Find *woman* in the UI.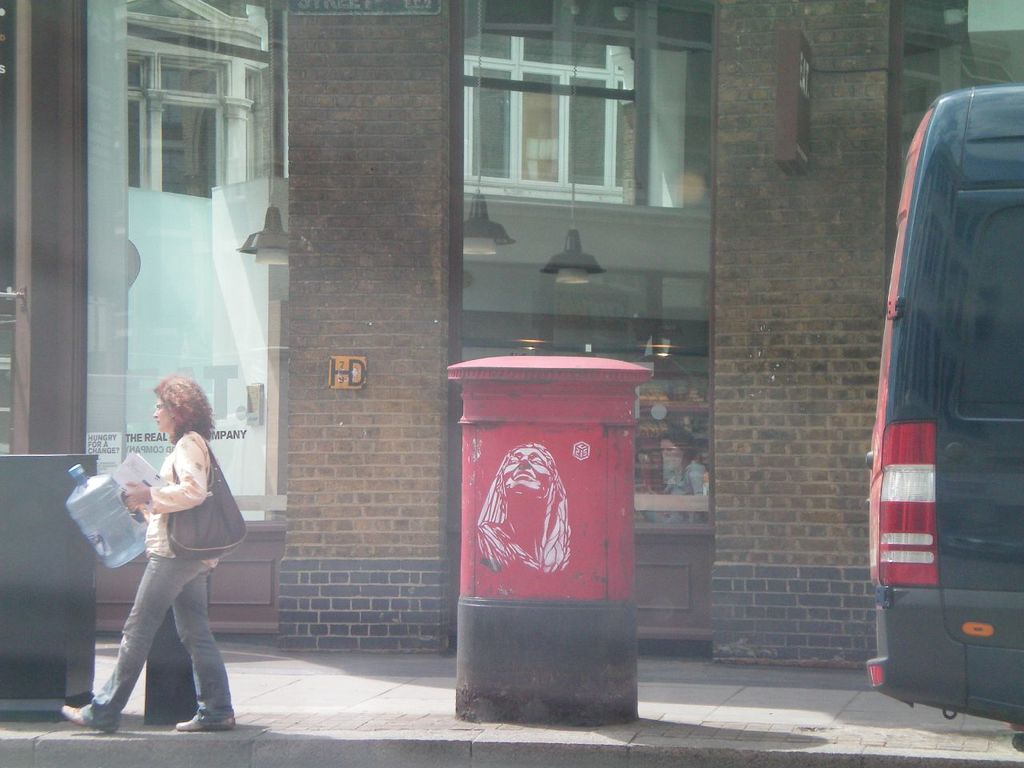
UI element at select_region(78, 362, 246, 737).
